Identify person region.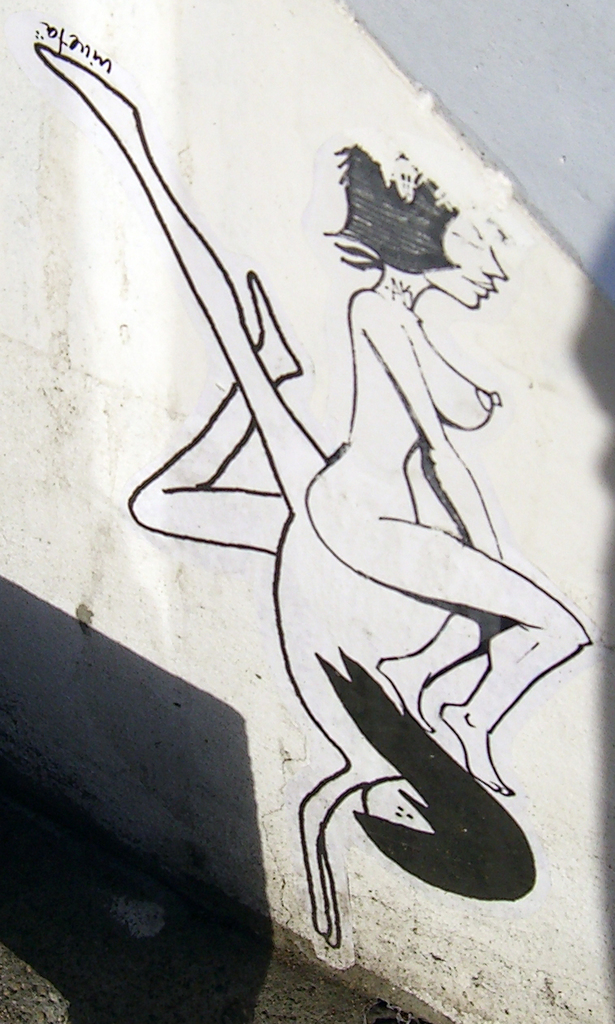
Region: rect(303, 142, 592, 797).
